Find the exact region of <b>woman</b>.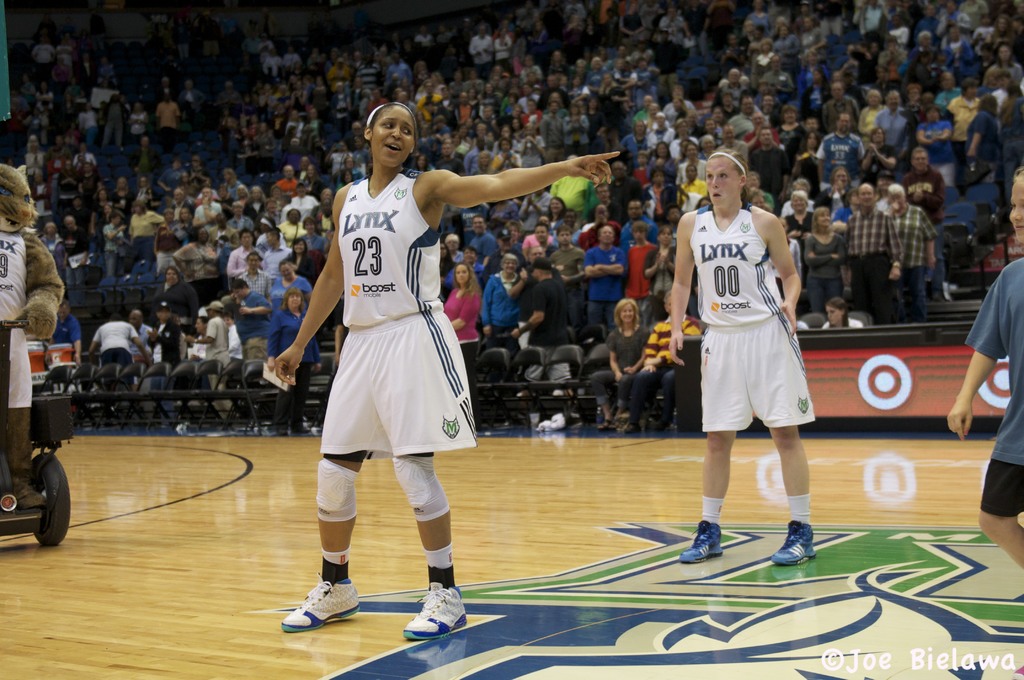
Exact region: [804,208,855,318].
